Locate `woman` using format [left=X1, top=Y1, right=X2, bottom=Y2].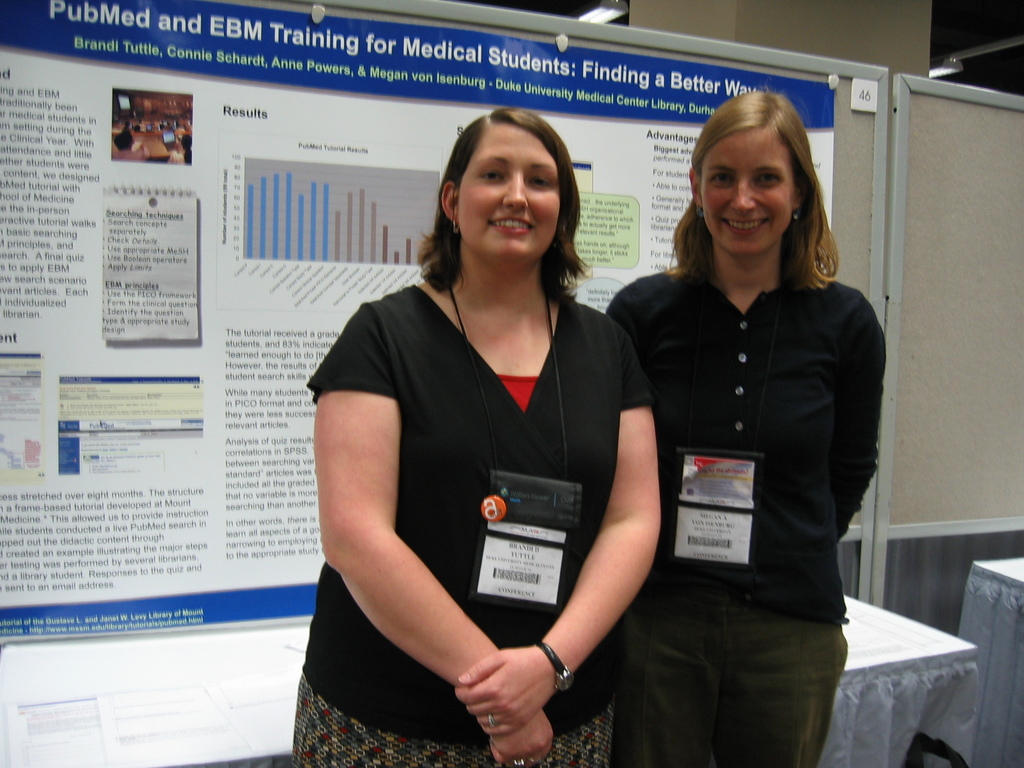
[left=285, top=175, right=783, bottom=760].
